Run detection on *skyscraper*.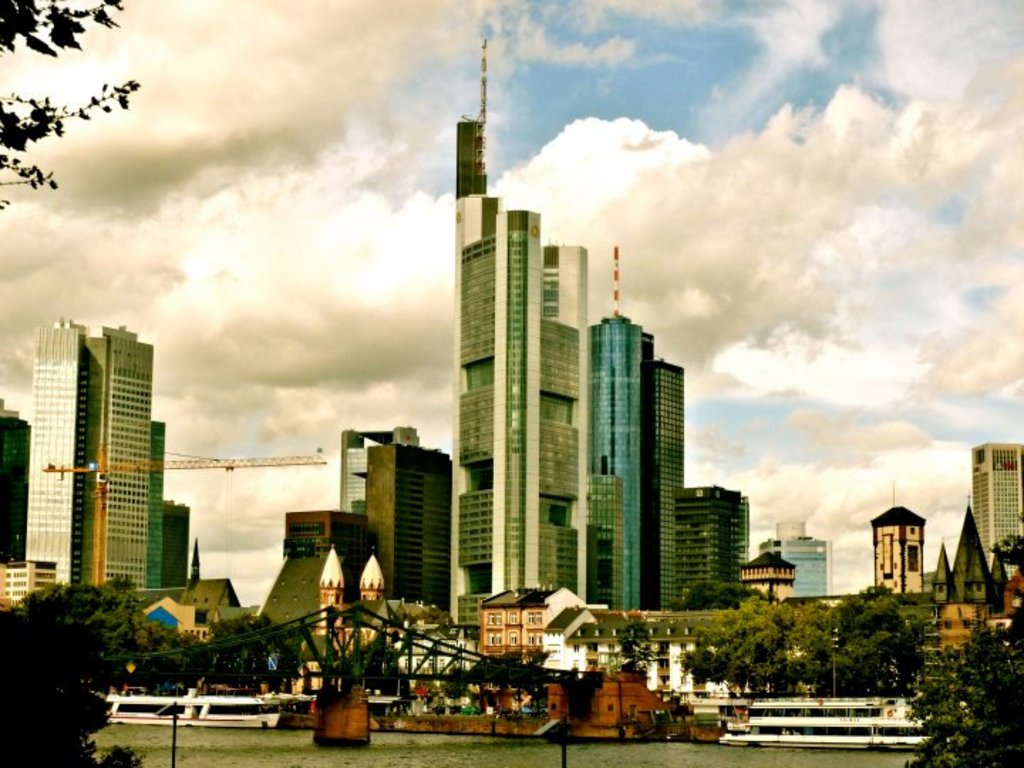
Result: left=876, top=501, right=929, bottom=592.
